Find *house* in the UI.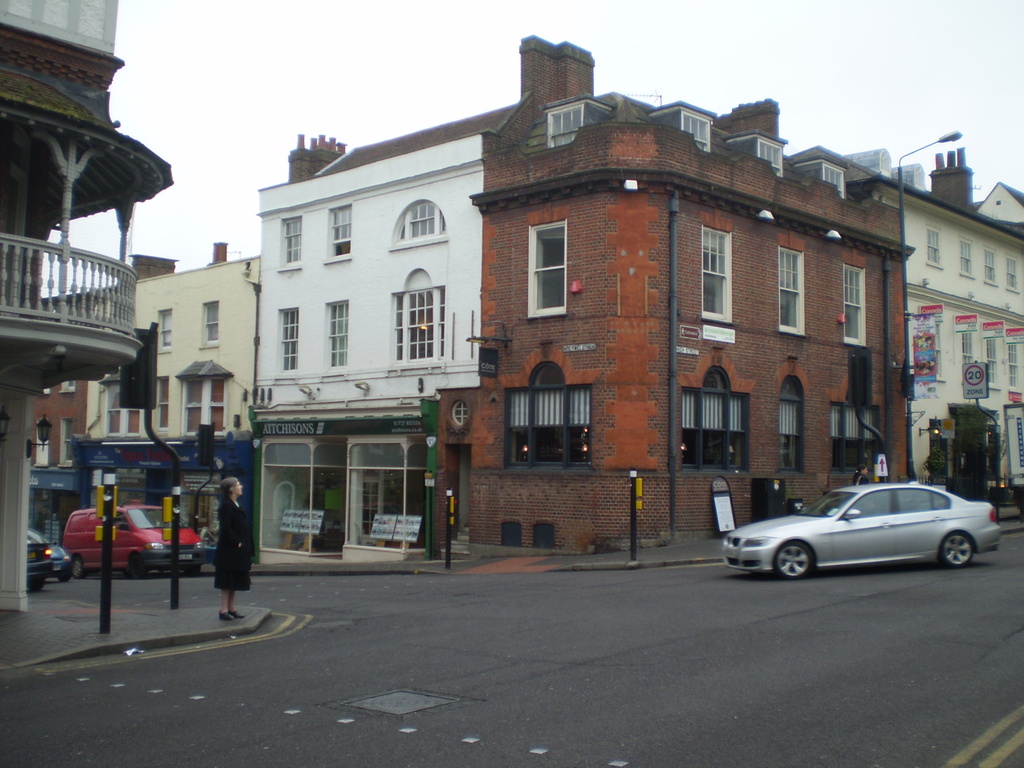
UI element at crop(321, 74, 918, 554).
